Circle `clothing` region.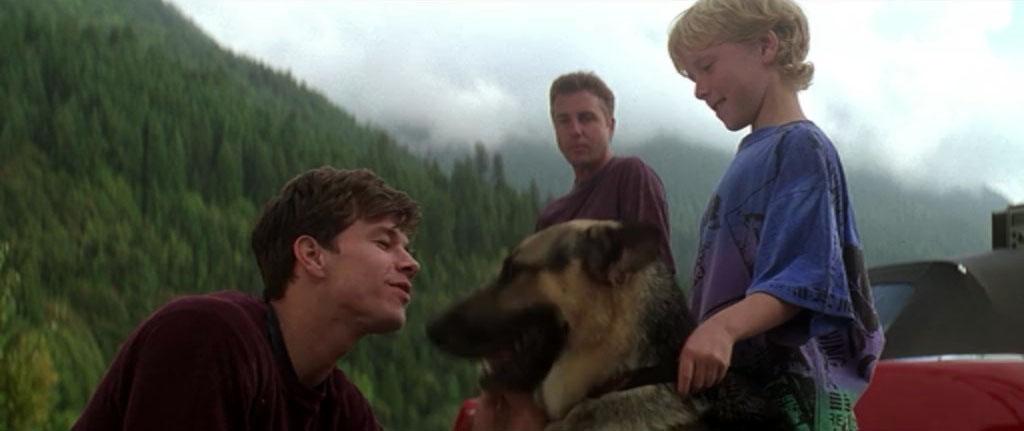
Region: rect(674, 64, 882, 403).
